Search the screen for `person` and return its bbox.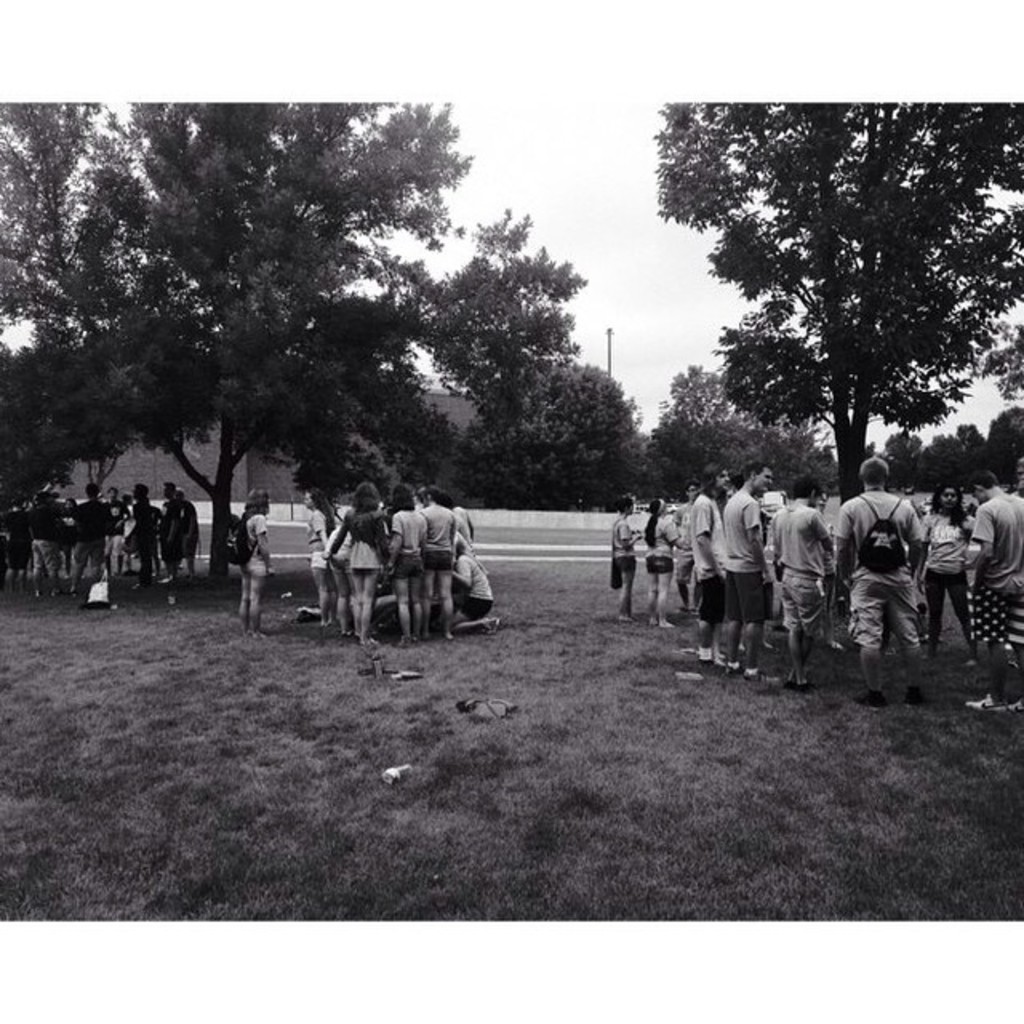
Found: locate(819, 490, 848, 520).
